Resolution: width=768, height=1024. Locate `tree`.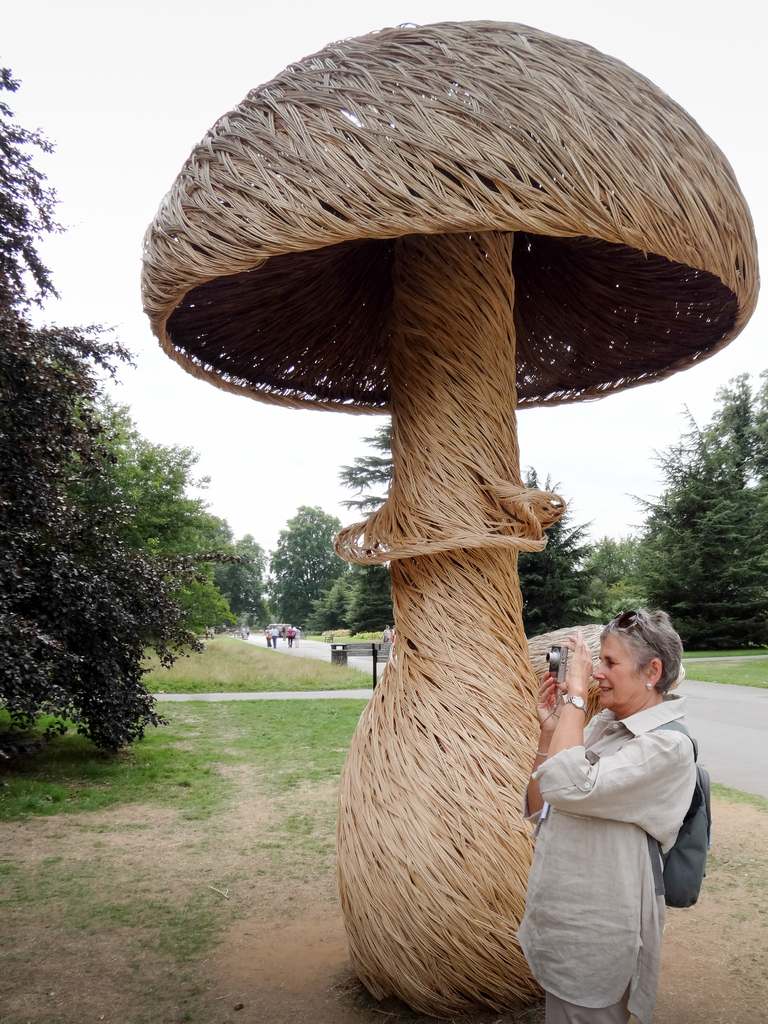
box=[329, 552, 396, 646].
